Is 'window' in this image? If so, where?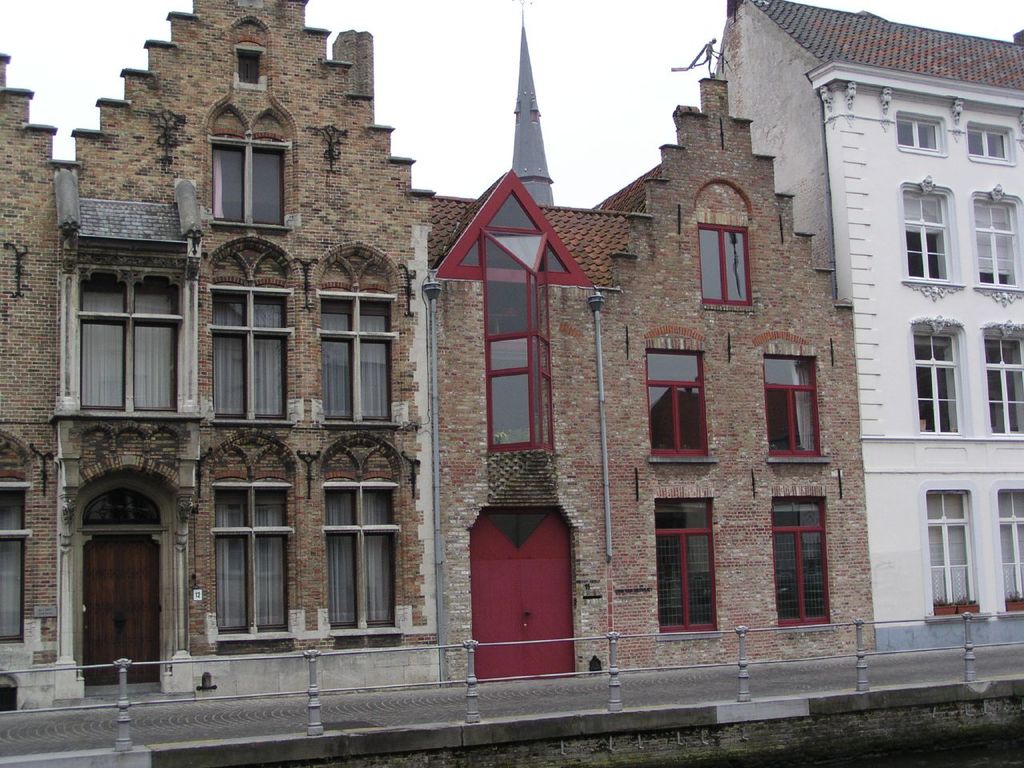
Yes, at 81, 269, 189, 411.
